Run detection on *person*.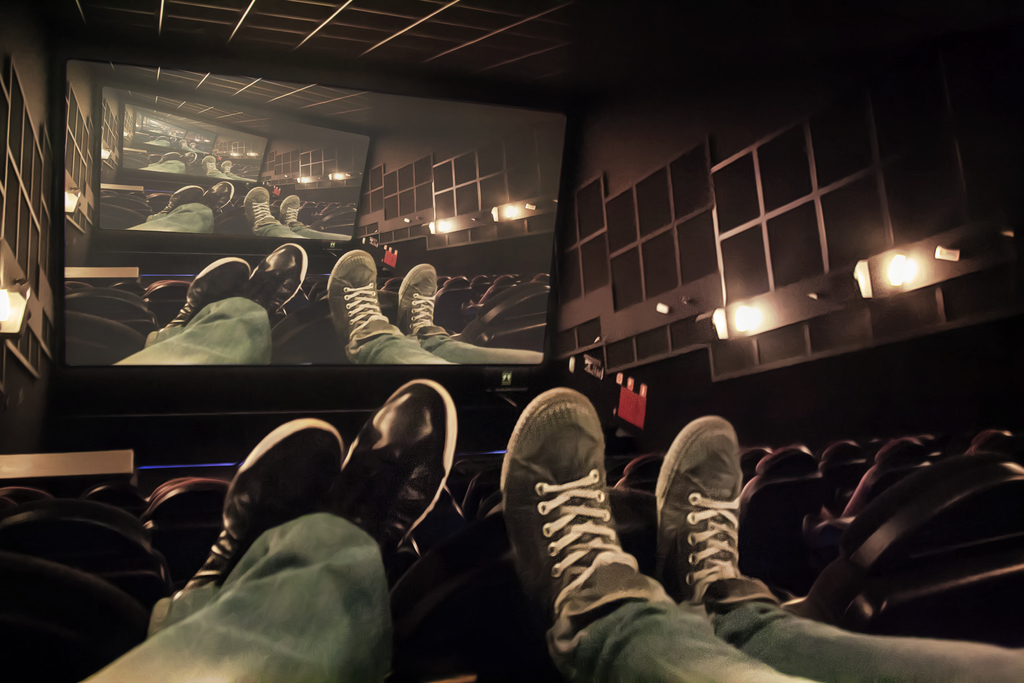
Result: x1=325, y1=249, x2=545, y2=371.
